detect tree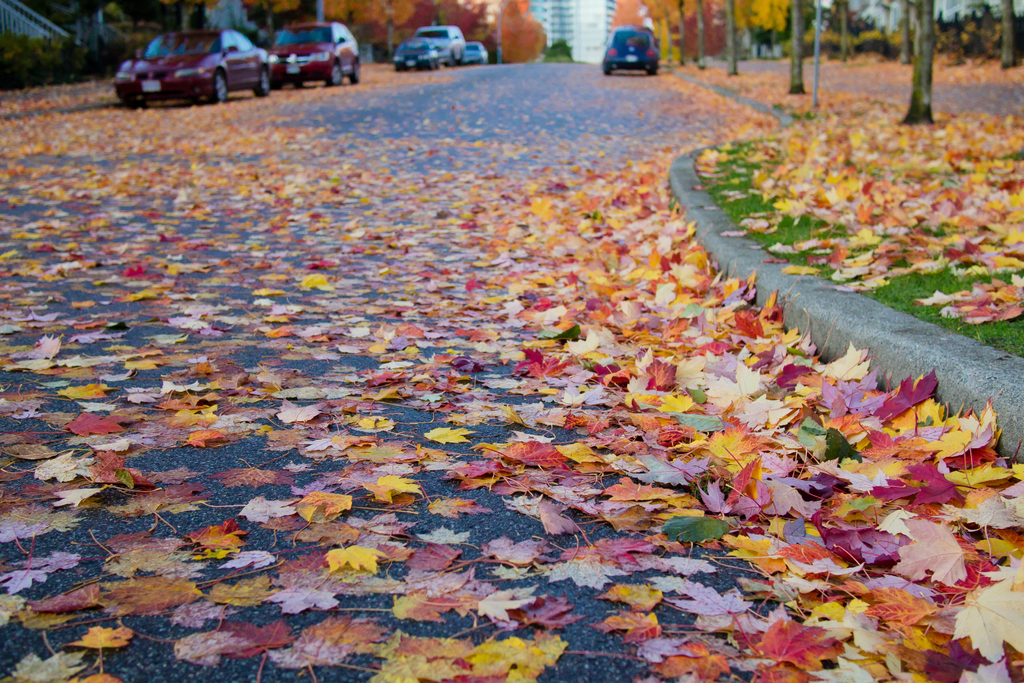
<box>158,0,221,34</box>
